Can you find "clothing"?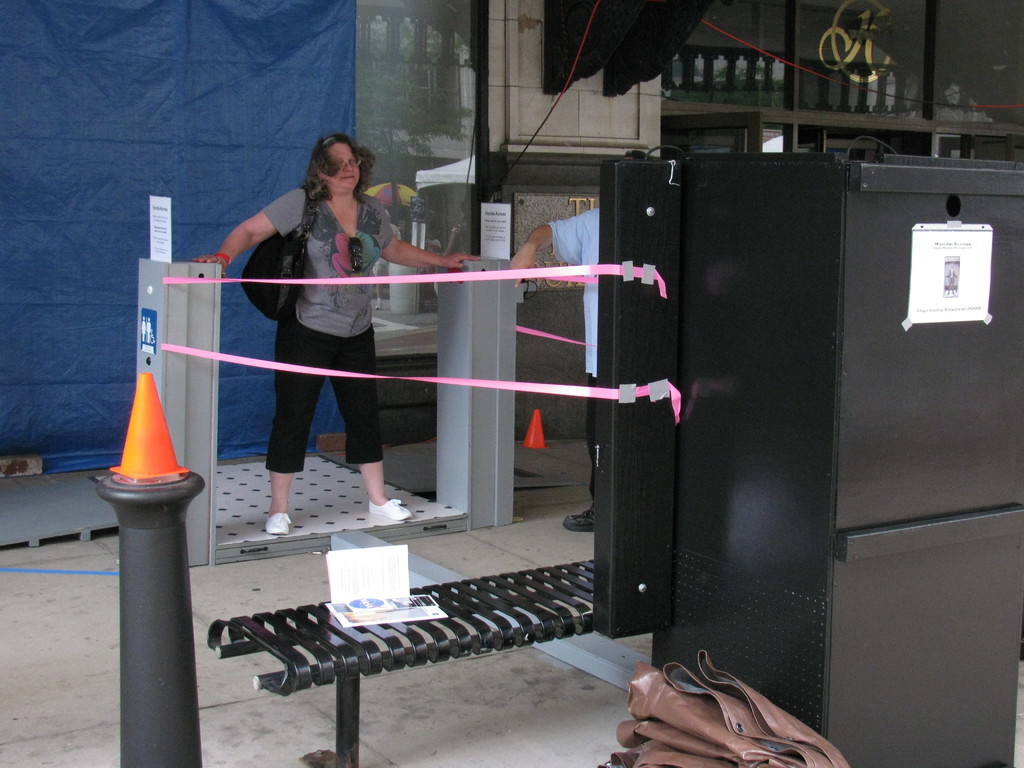
Yes, bounding box: 231, 156, 390, 510.
